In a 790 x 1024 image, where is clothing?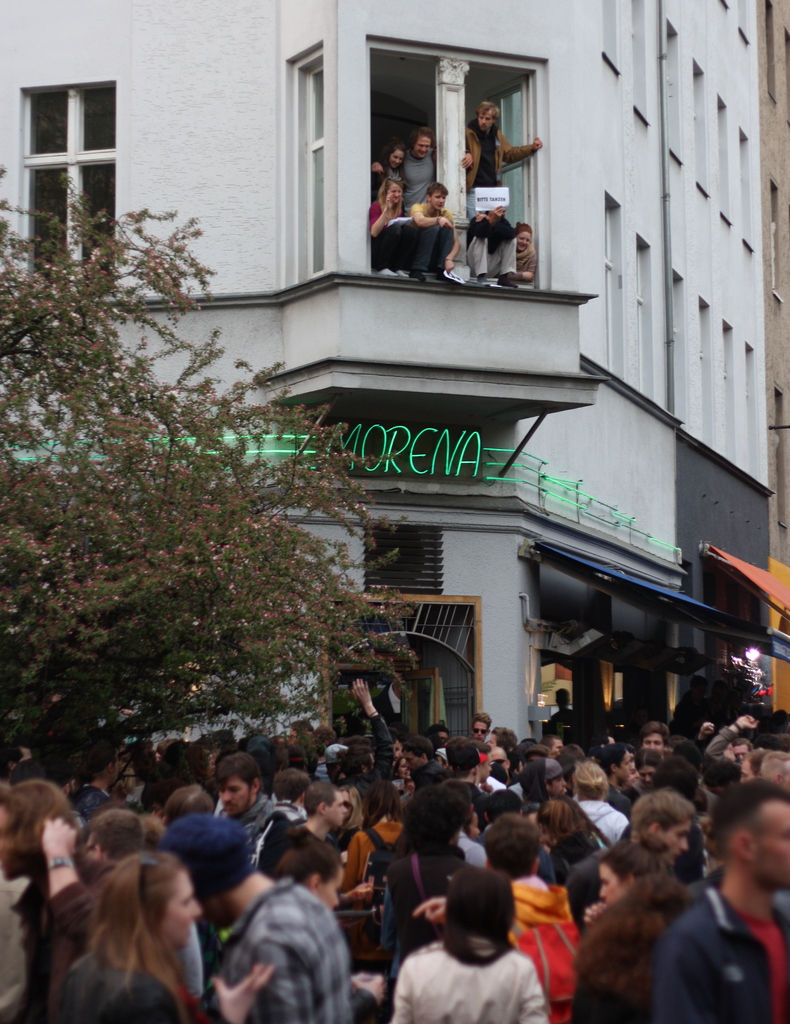
locate(565, 843, 607, 915).
